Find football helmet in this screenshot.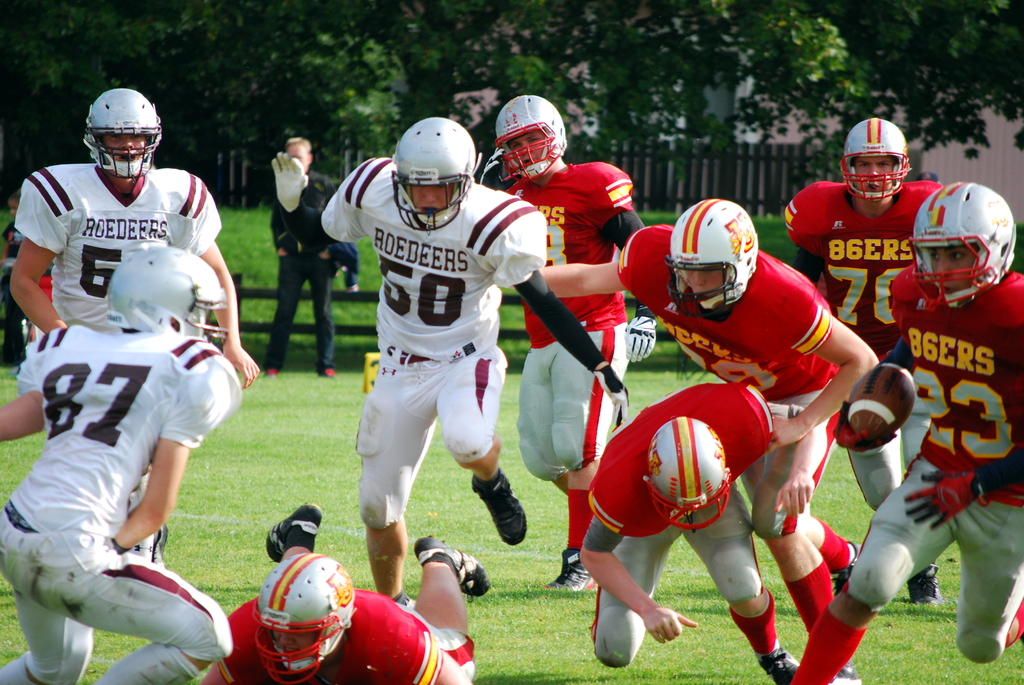
The bounding box for football helmet is {"left": 646, "top": 415, "right": 736, "bottom": 532}.
